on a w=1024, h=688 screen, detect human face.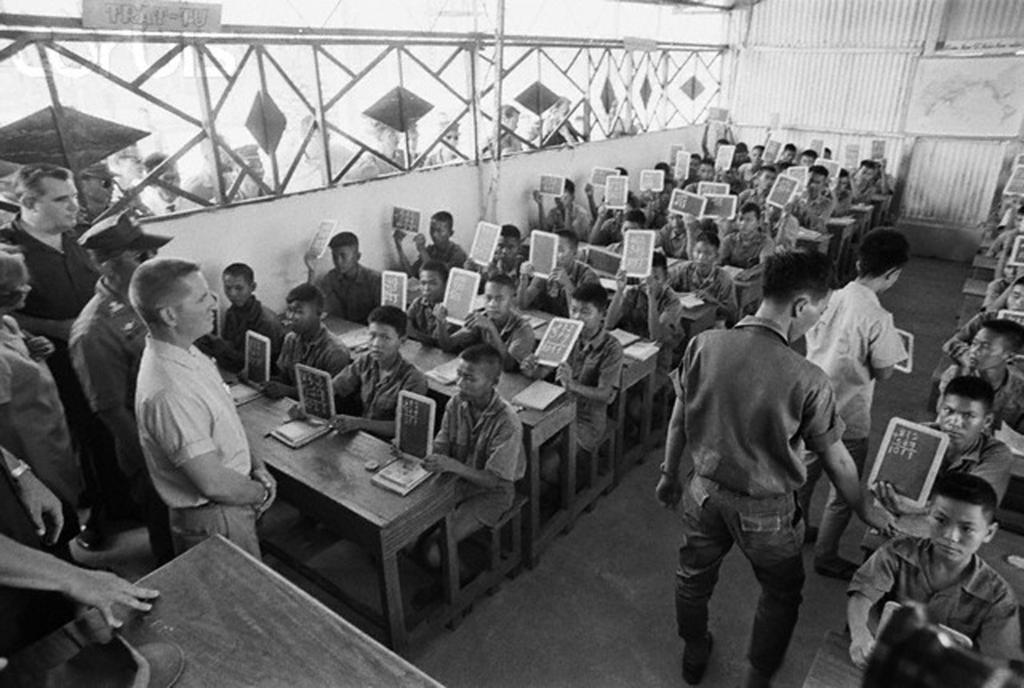
125:162:148:184.
